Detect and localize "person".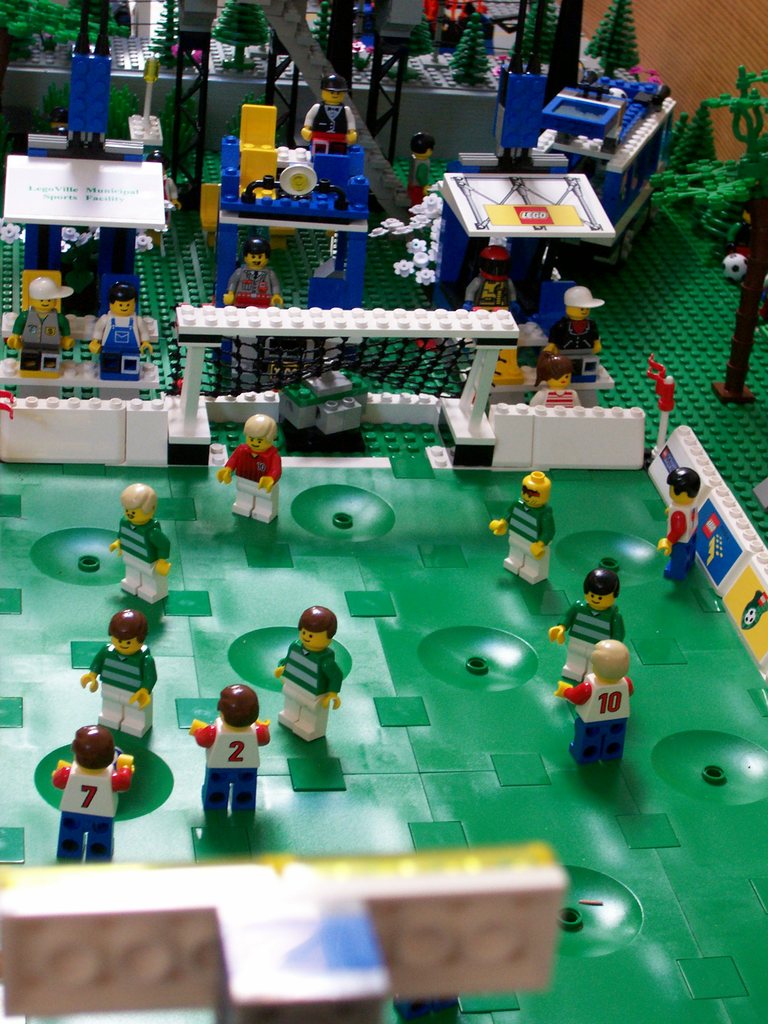
Localized at l=3, t=281, r=68, b=369.
